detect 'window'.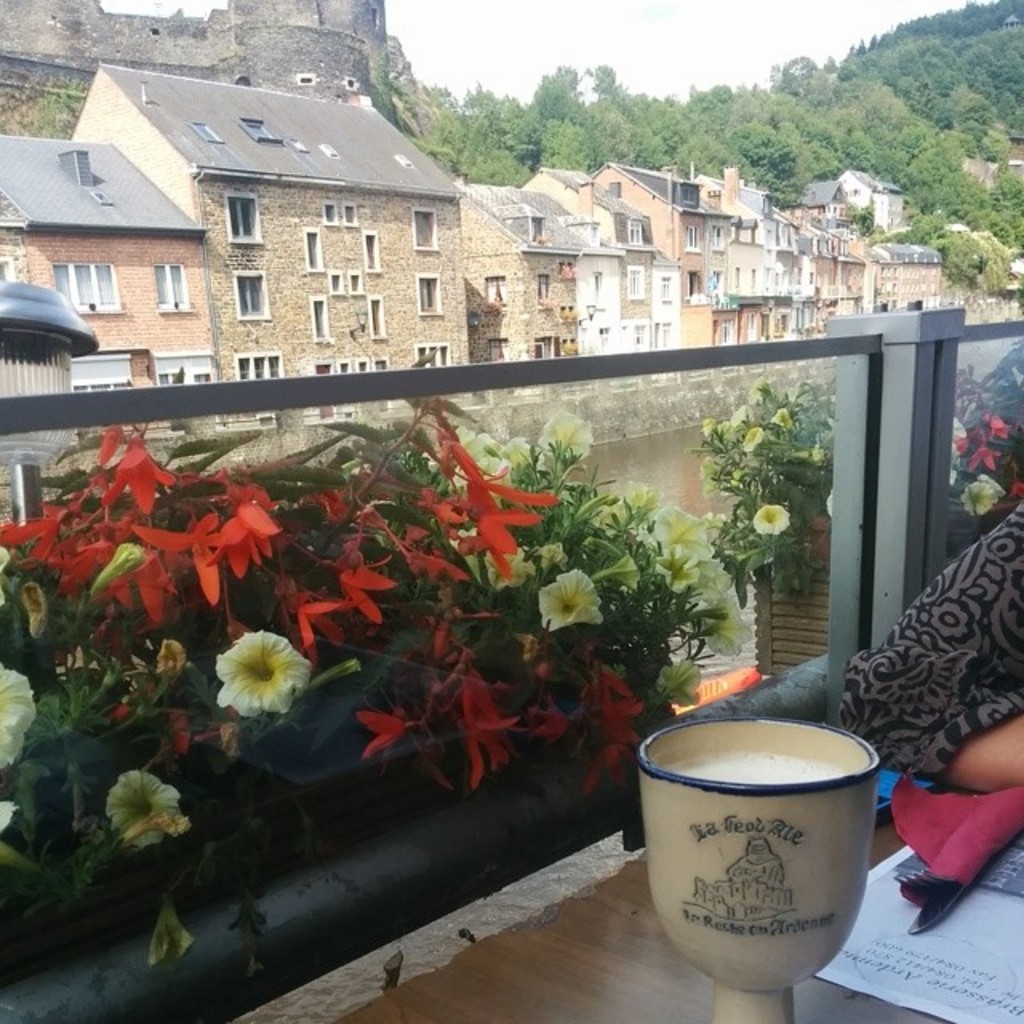
Detected at x1=672 y1=210 x2=702 y2=251.
